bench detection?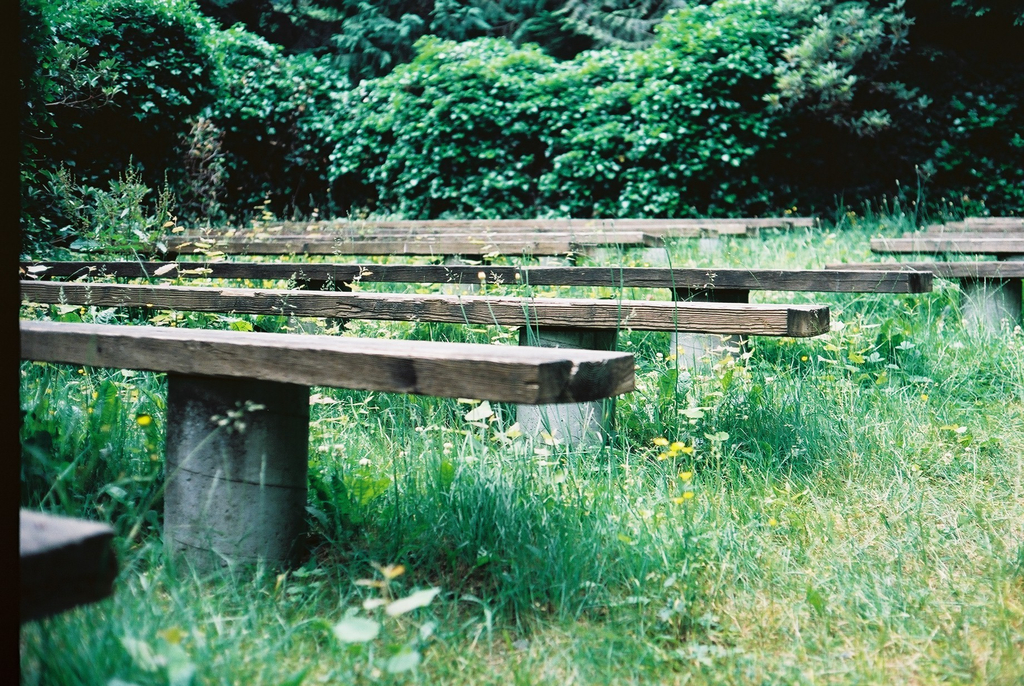
region(12, 284, 831, 453)
